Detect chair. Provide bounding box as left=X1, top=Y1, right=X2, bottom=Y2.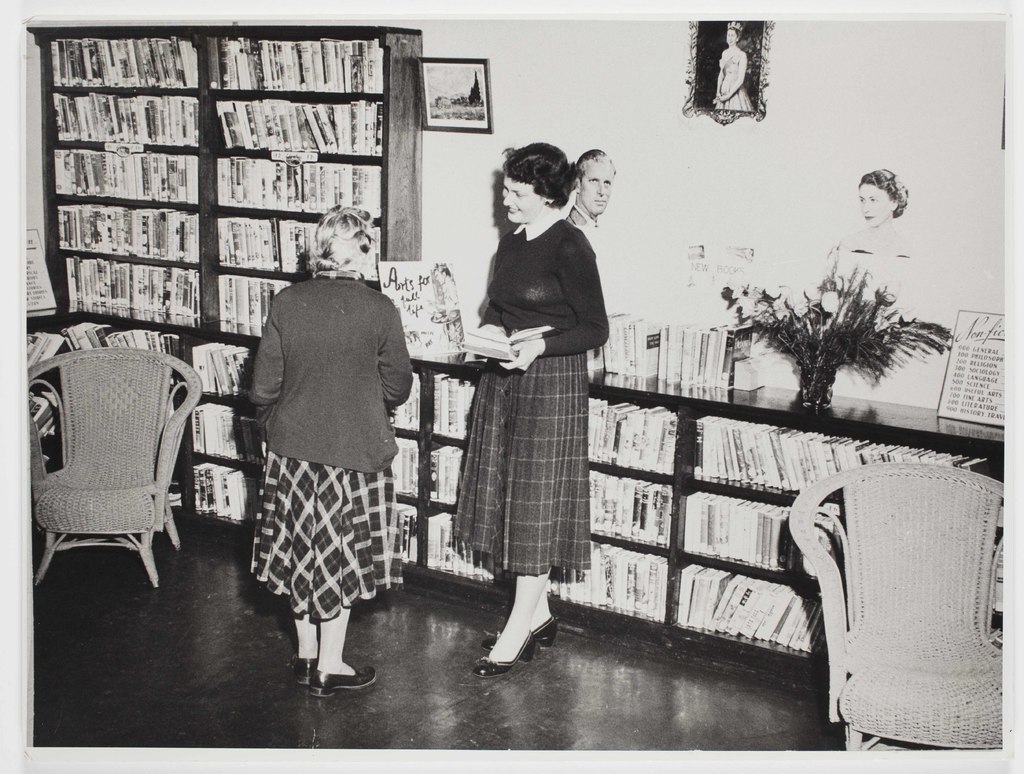
left=792, top=462, right=1018, bottom=757.
